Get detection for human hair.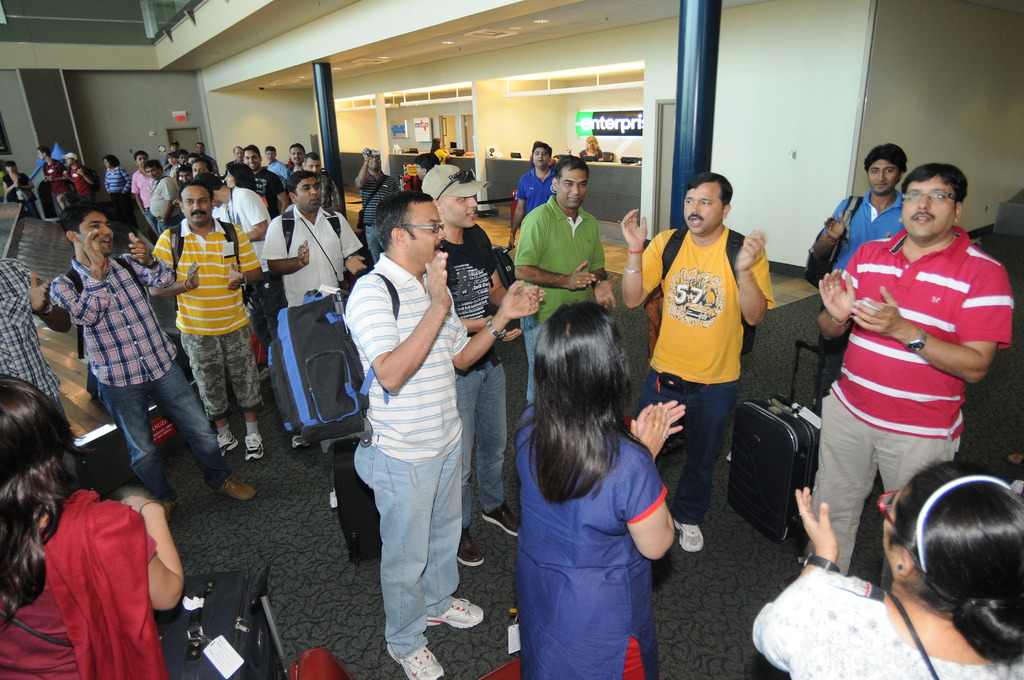
Detection: Rect(507, 303, 630, 504).
